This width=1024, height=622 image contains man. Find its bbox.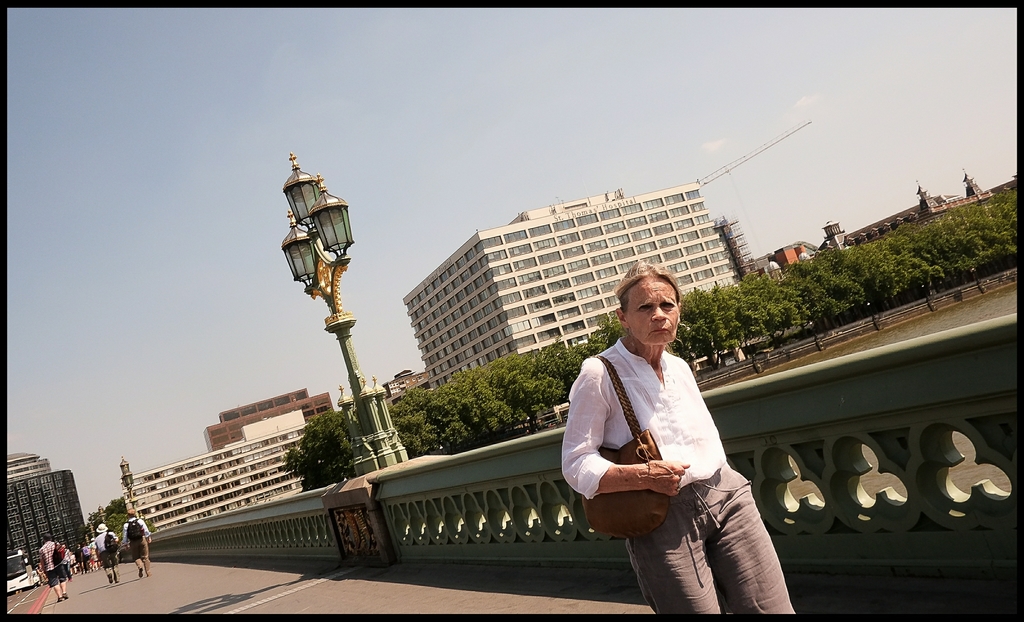
detection(89, 522, 120, 584).
